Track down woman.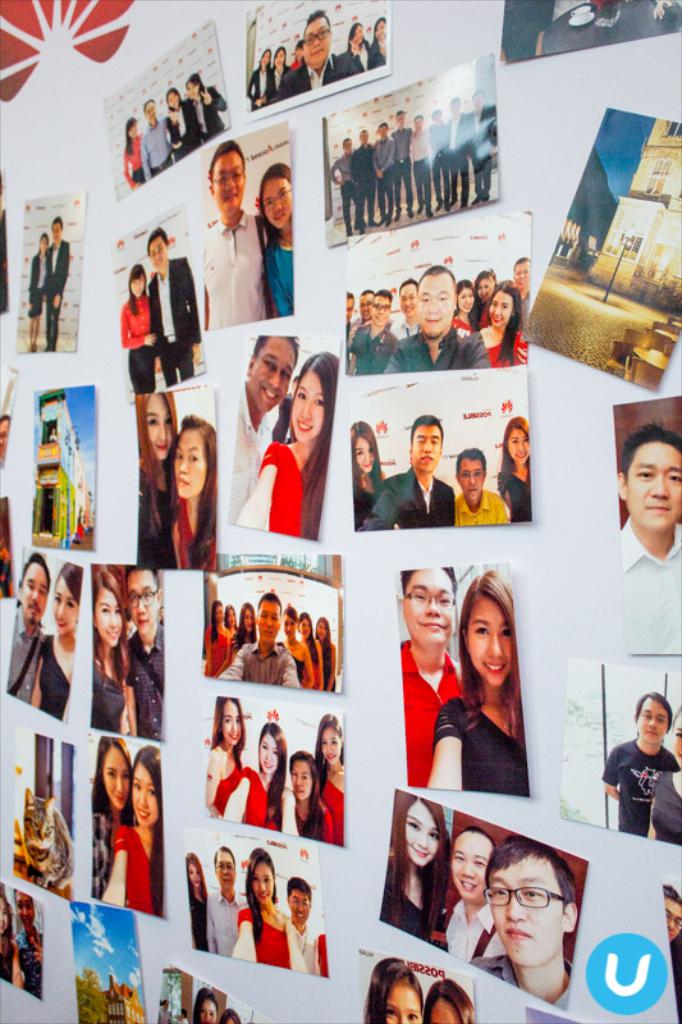
Tracked to 202, 599, 225, 676.
